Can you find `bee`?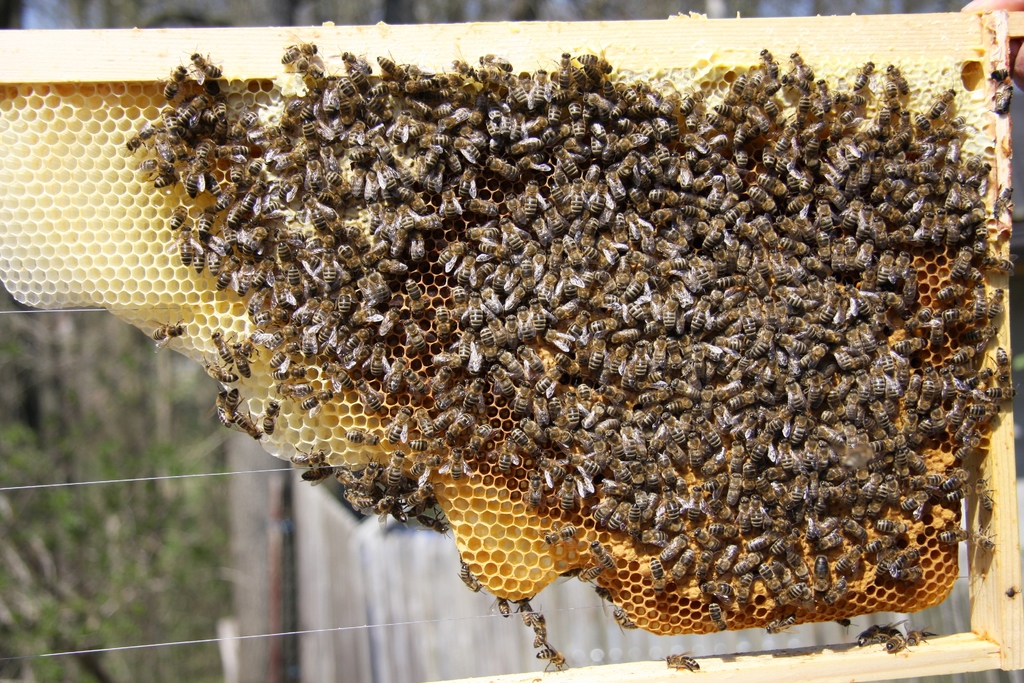
Yes, bounding box: Rect(605, 452, 636, 483).
